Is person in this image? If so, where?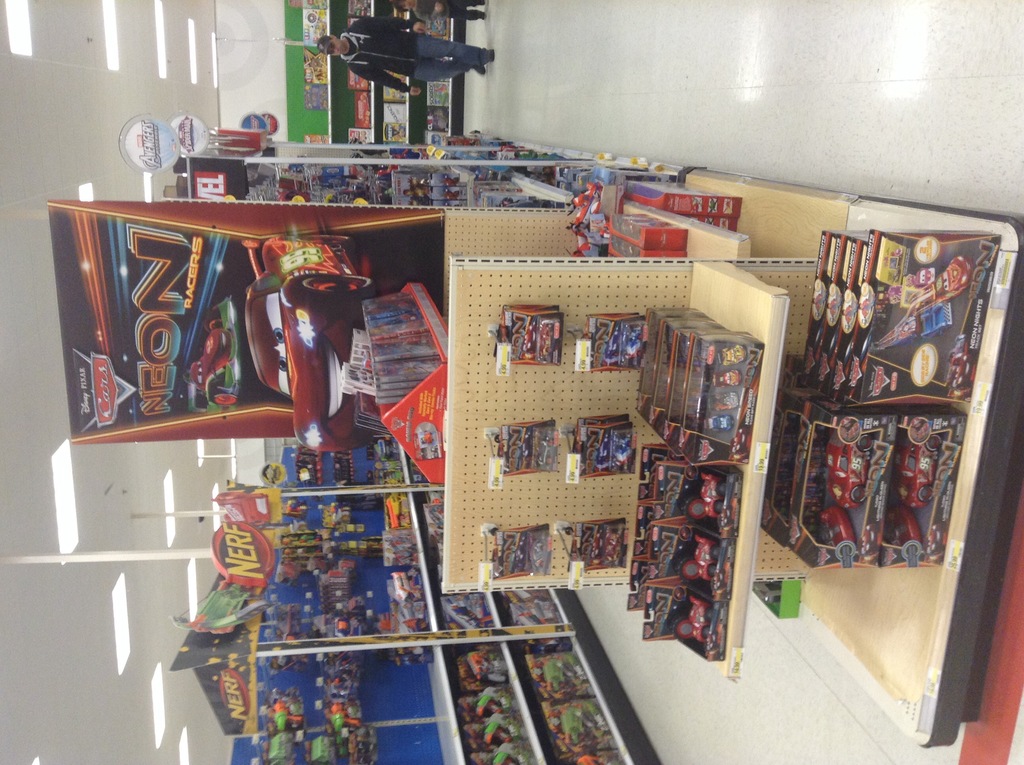
Yes, at box(313, 13, 493, 98).
